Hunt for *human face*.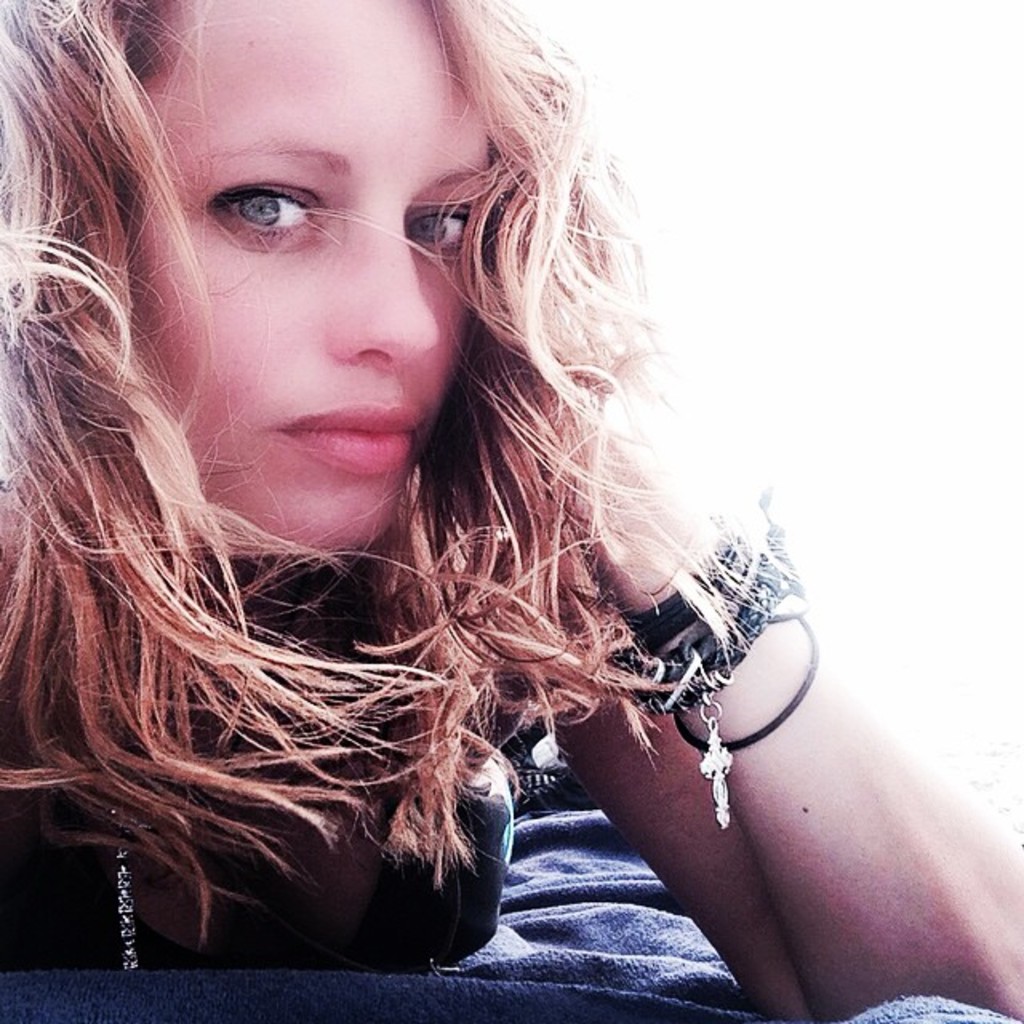
Hunted down at BBox(133, 0, 496, 554).
